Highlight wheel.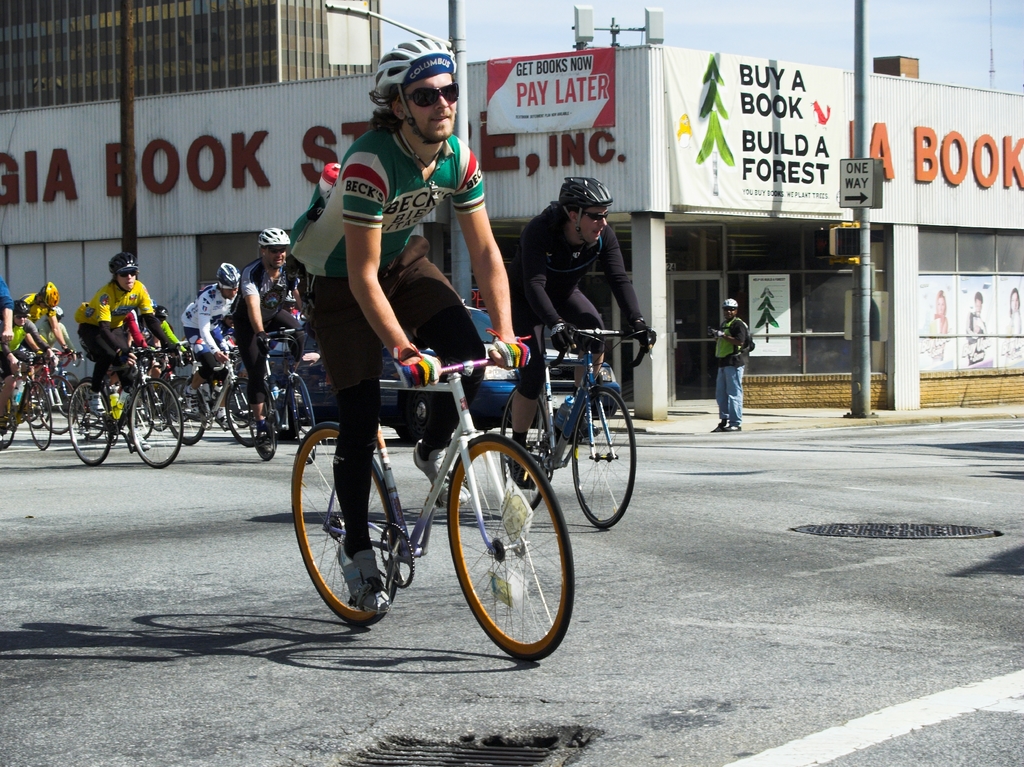
Highlighted region: 0:383:17:448.
